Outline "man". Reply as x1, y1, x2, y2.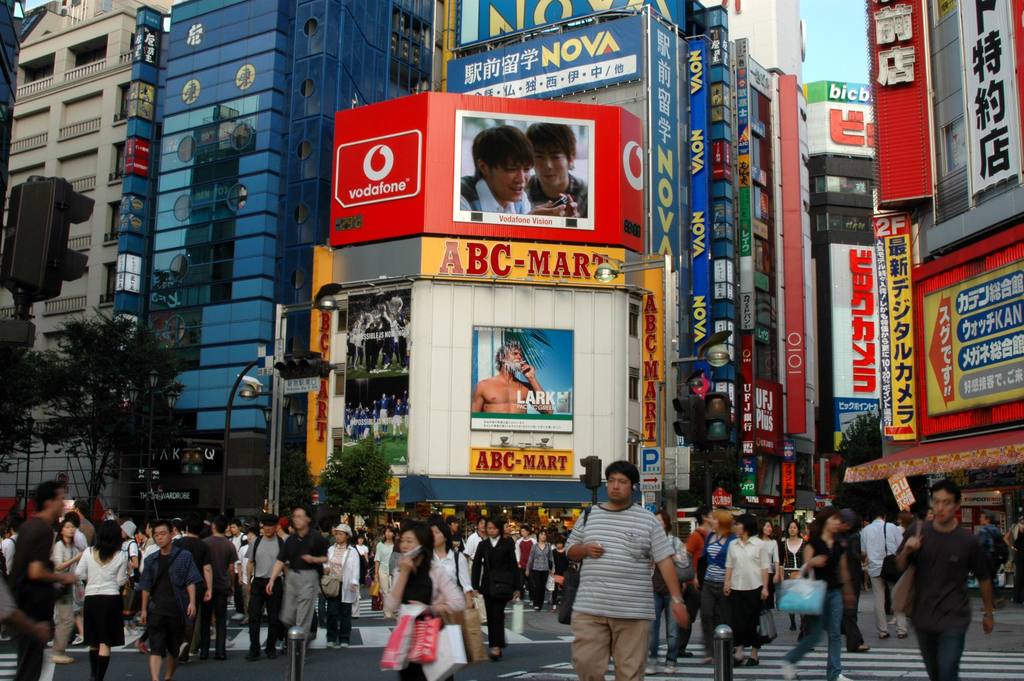
521, 120, 589, 216.
